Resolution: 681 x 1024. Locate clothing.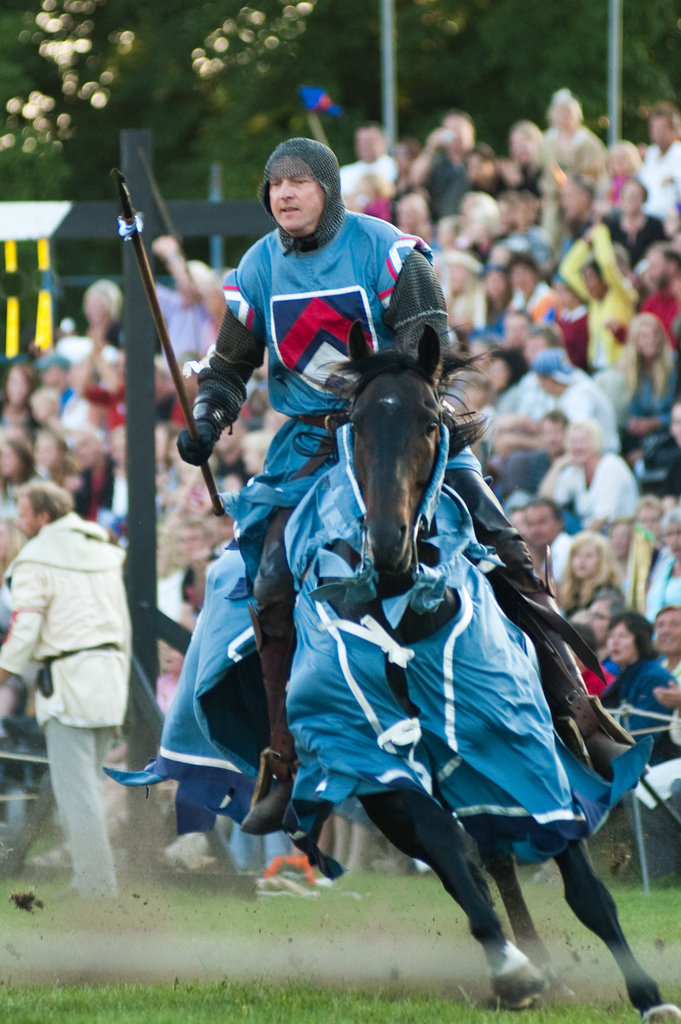
(left=638, top=288, right=680, bottom=348).
